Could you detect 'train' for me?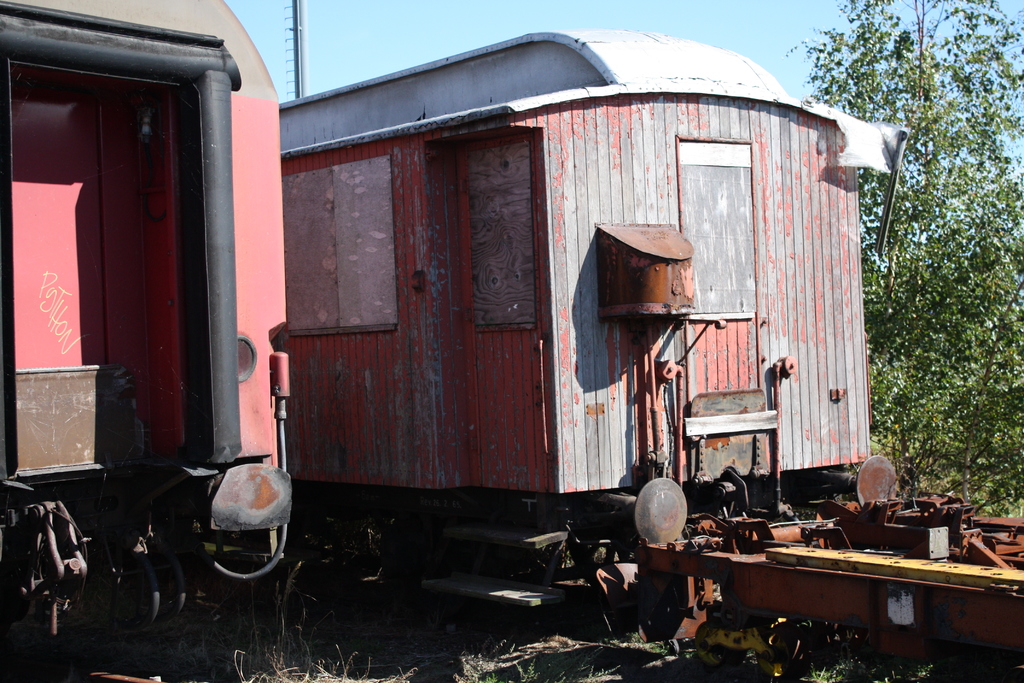
Detection result: bbox(276, 26, 902, 609).
